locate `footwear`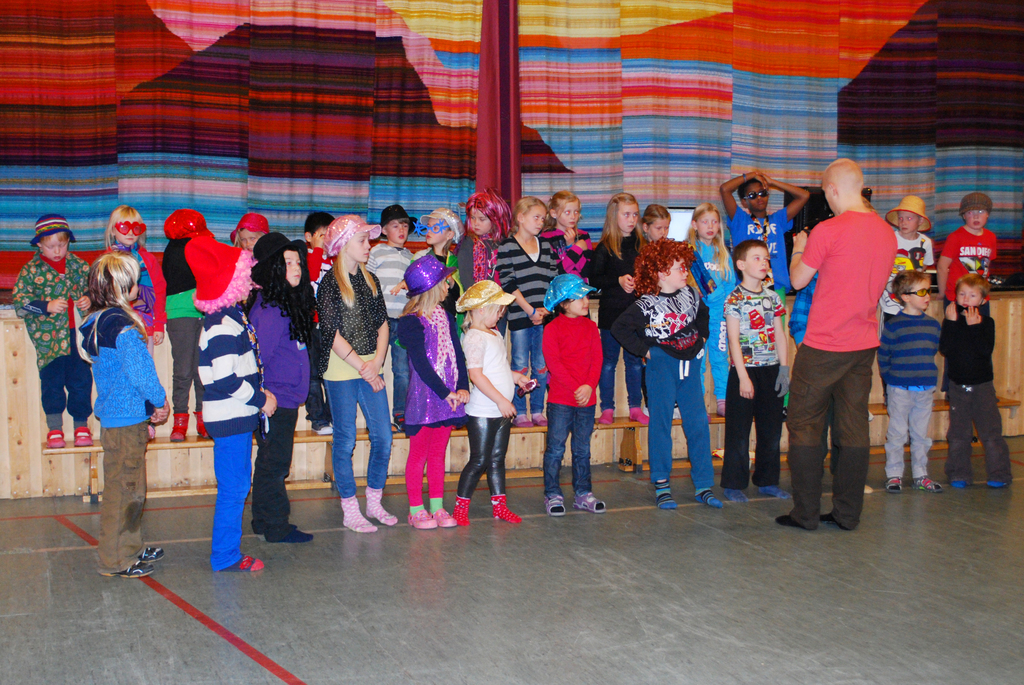
left=540, top=489, right=566, bottom=516
